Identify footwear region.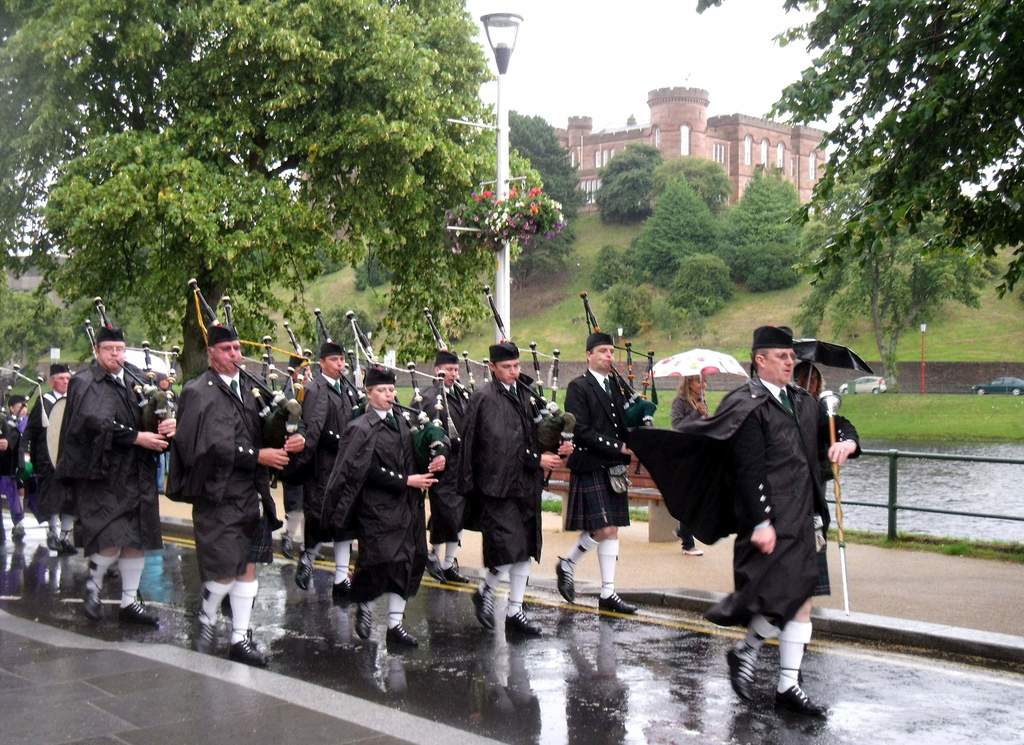
Region: <box>553,556,580,599</box>.
